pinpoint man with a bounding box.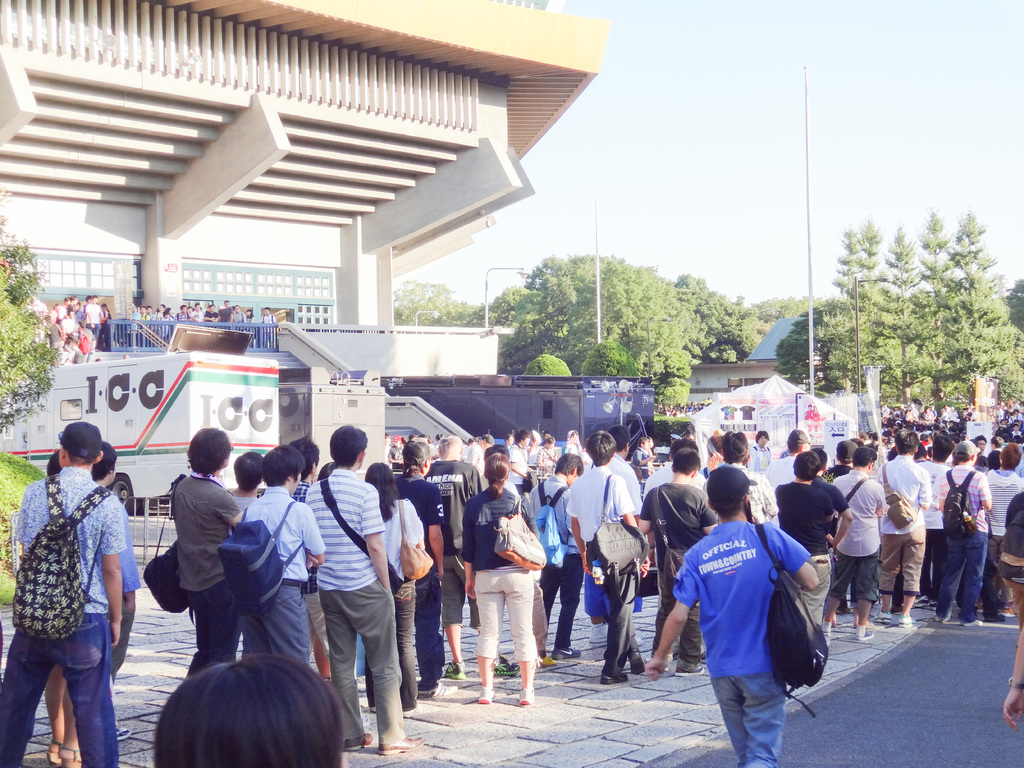
pyautogui.locateOnScreen(764, 425, 816, 499).
